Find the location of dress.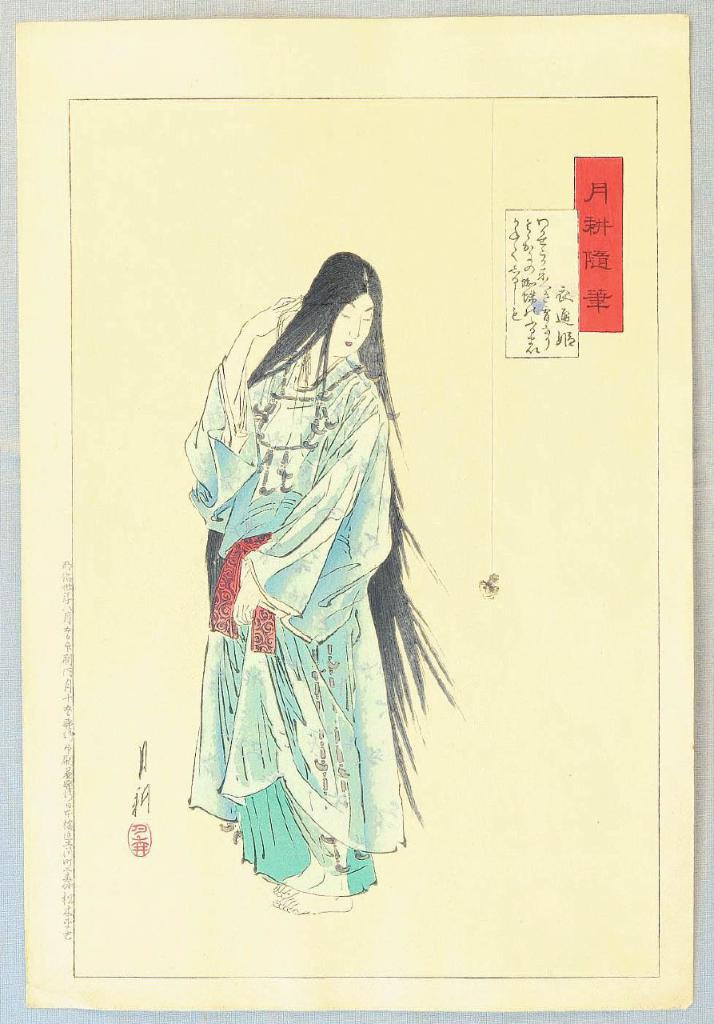
Location: 170/335/397/894.
